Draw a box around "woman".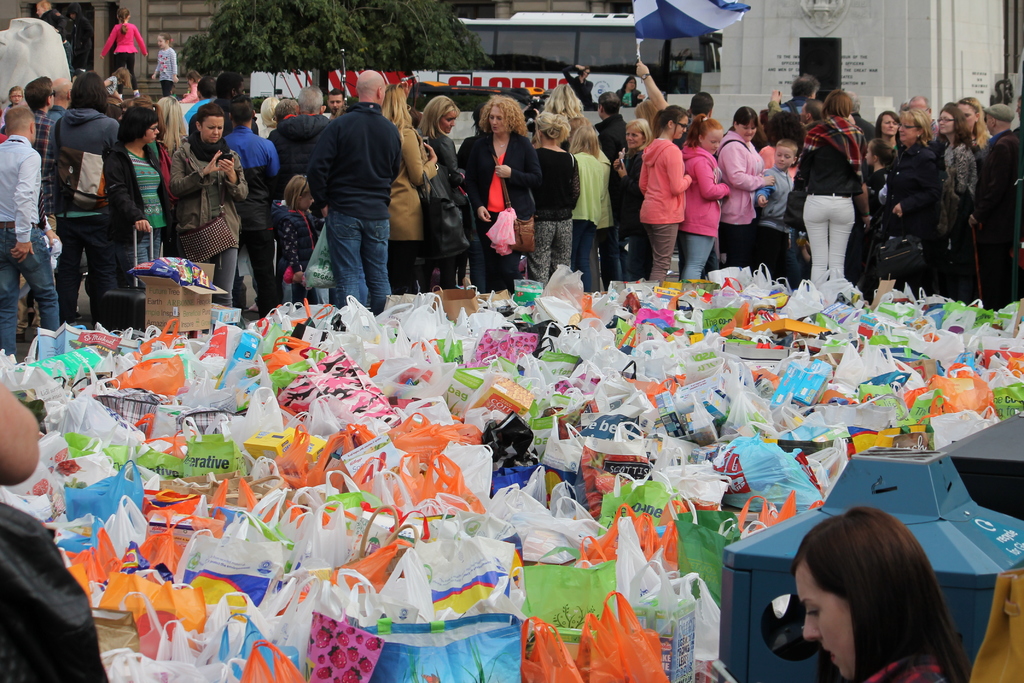
left=630, top=120, right=707, bottom=283.
